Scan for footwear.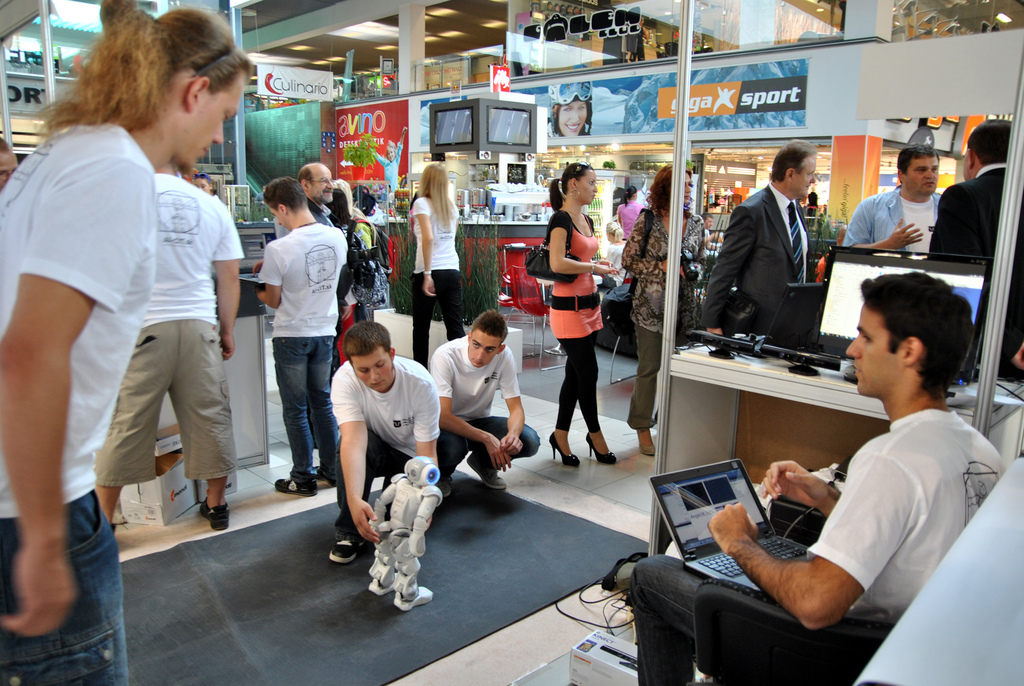
Scan result: x1=633, y1=427, x2=654, y2=459.
